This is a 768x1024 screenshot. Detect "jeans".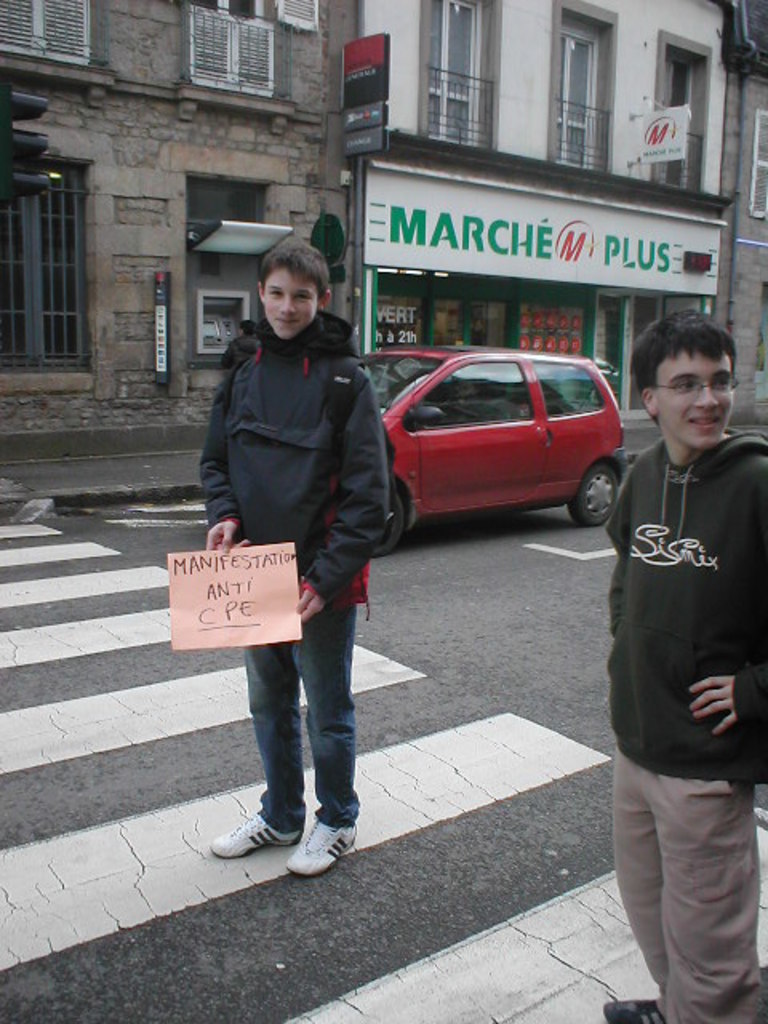
{"x1": 613, "y1": 754, "x2": 766, "y2": 1019}.
